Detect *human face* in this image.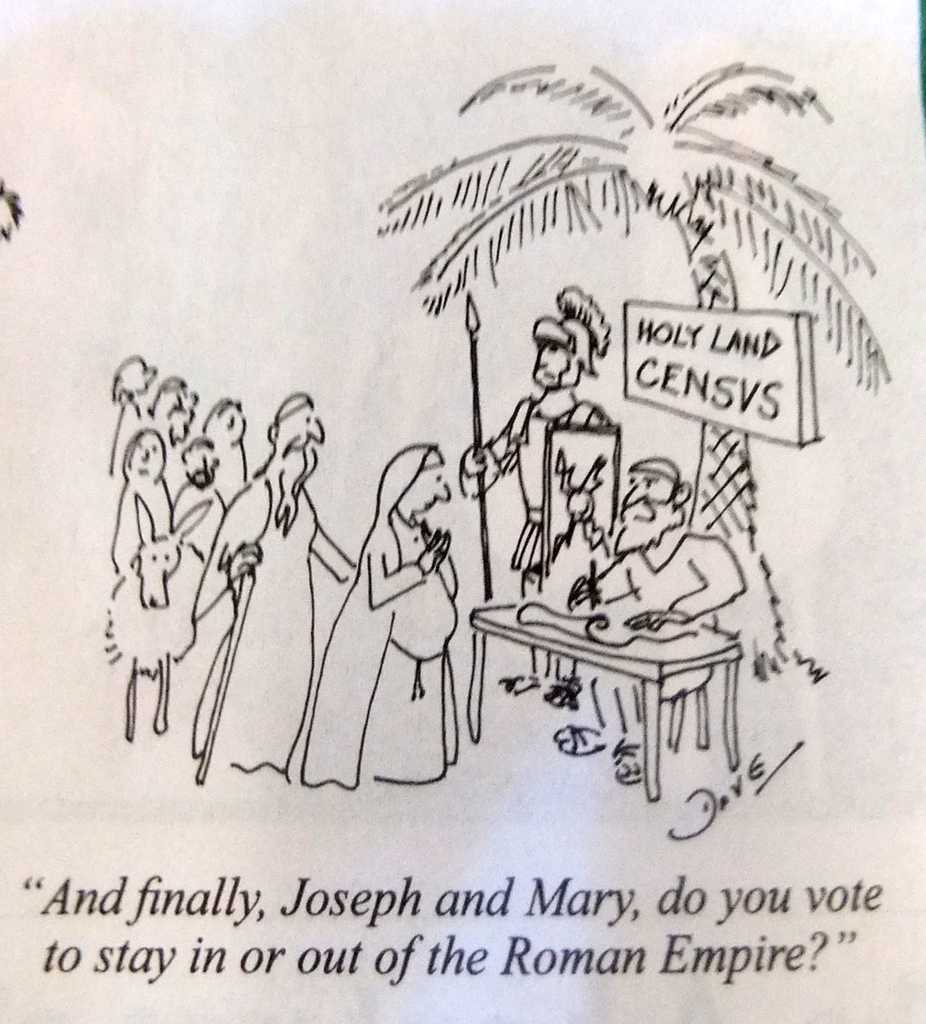
Detection: 127/357/155/392.
